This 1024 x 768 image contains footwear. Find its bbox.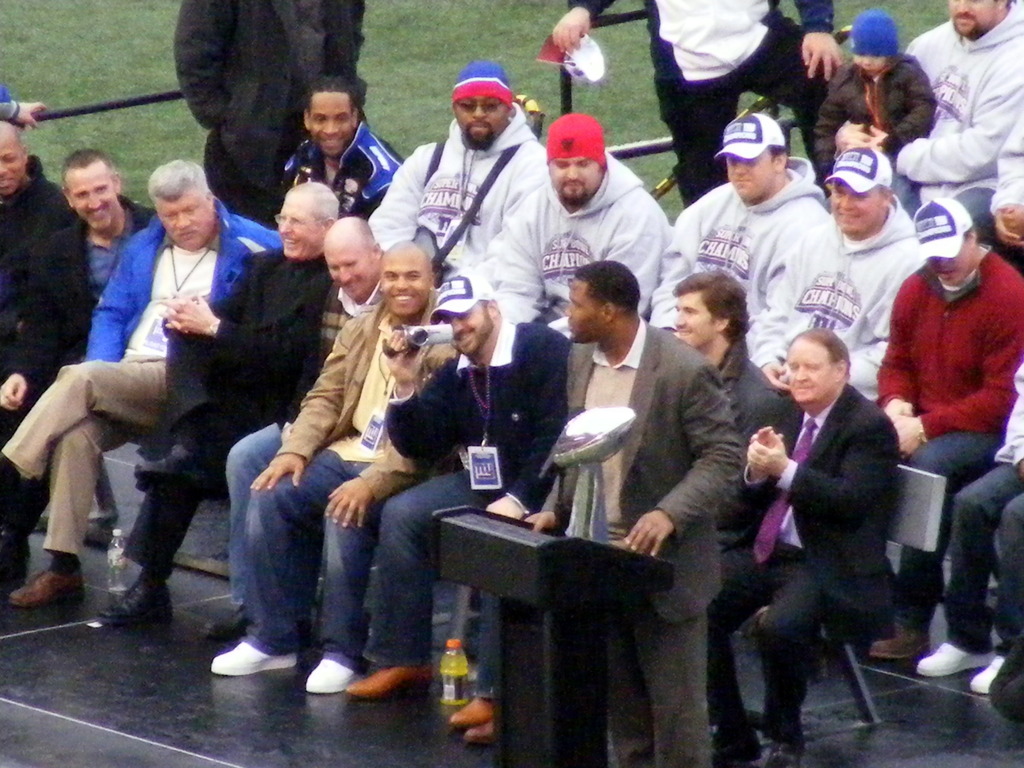
[196,598,253,642].
